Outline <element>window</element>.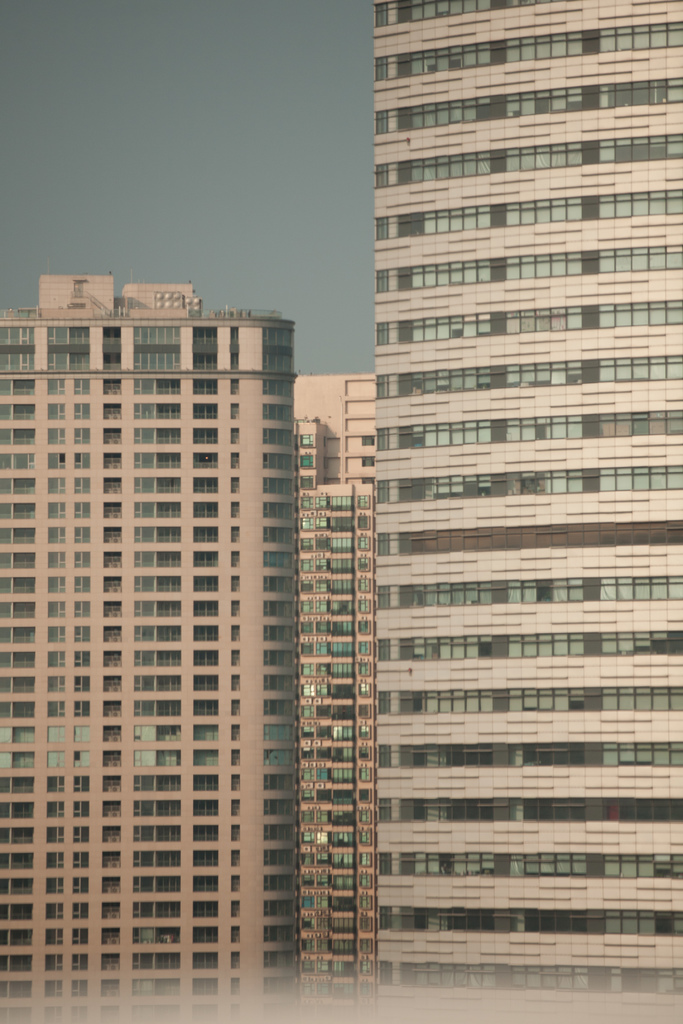
Outline: bbox=[47, 952, 61, 975].
